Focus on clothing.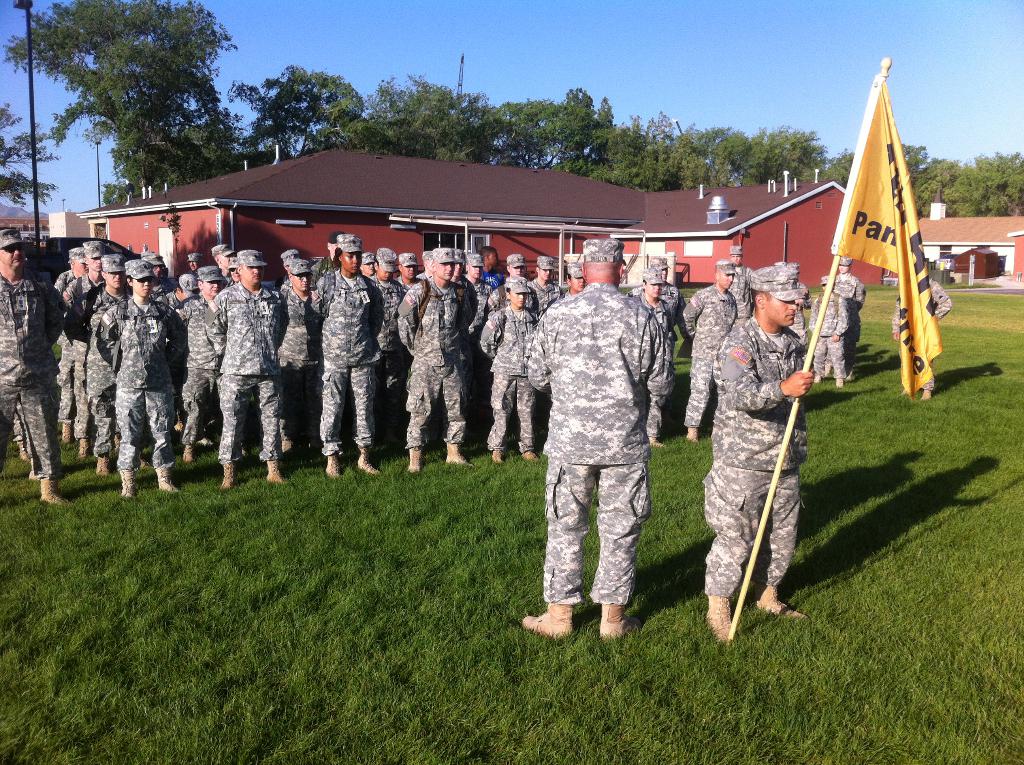
Focused at (left=786, top=290, right=810, bottom=344).
